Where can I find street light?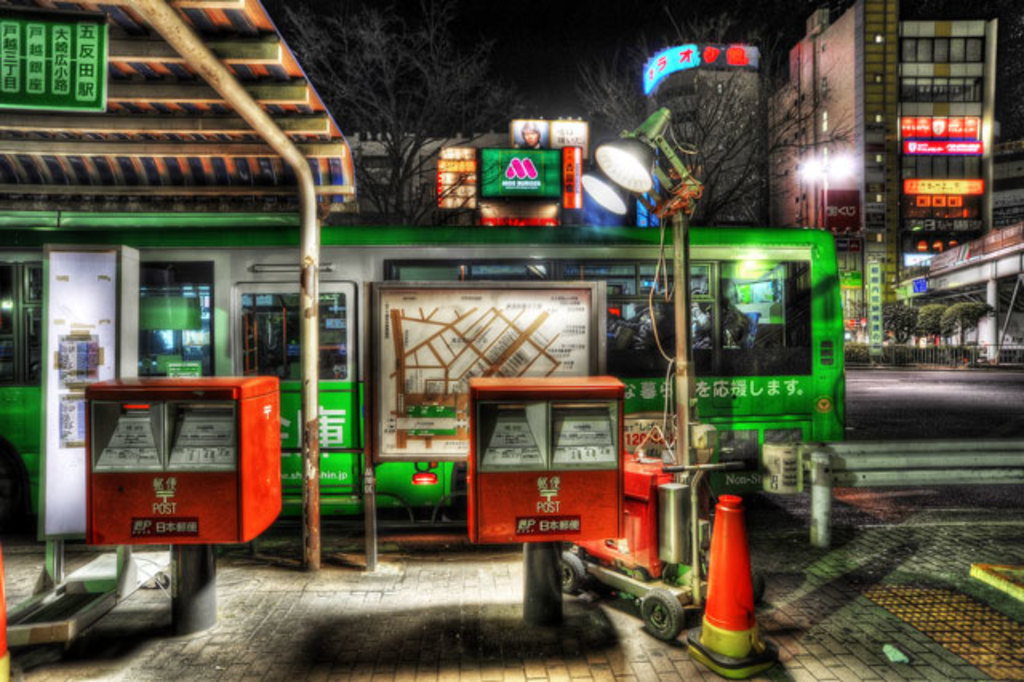
You can find it at {"x1": 800, "y1": 150, "x2": 858, "y2": 229}.
